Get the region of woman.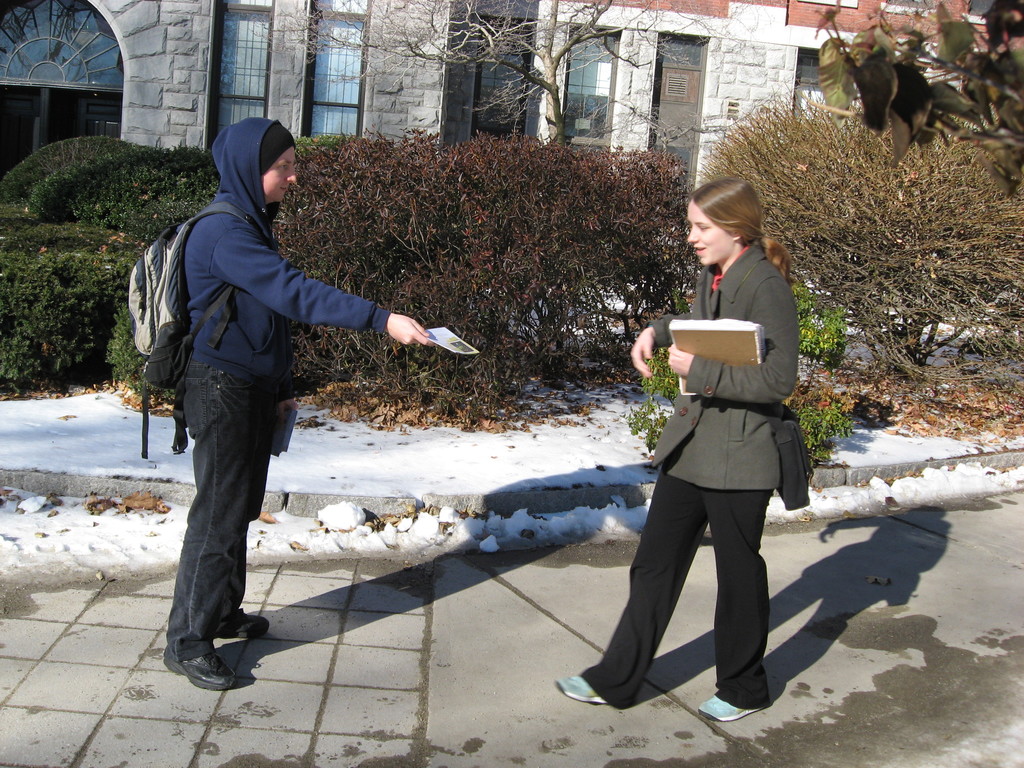
<box>553,177,798,724</box>.
